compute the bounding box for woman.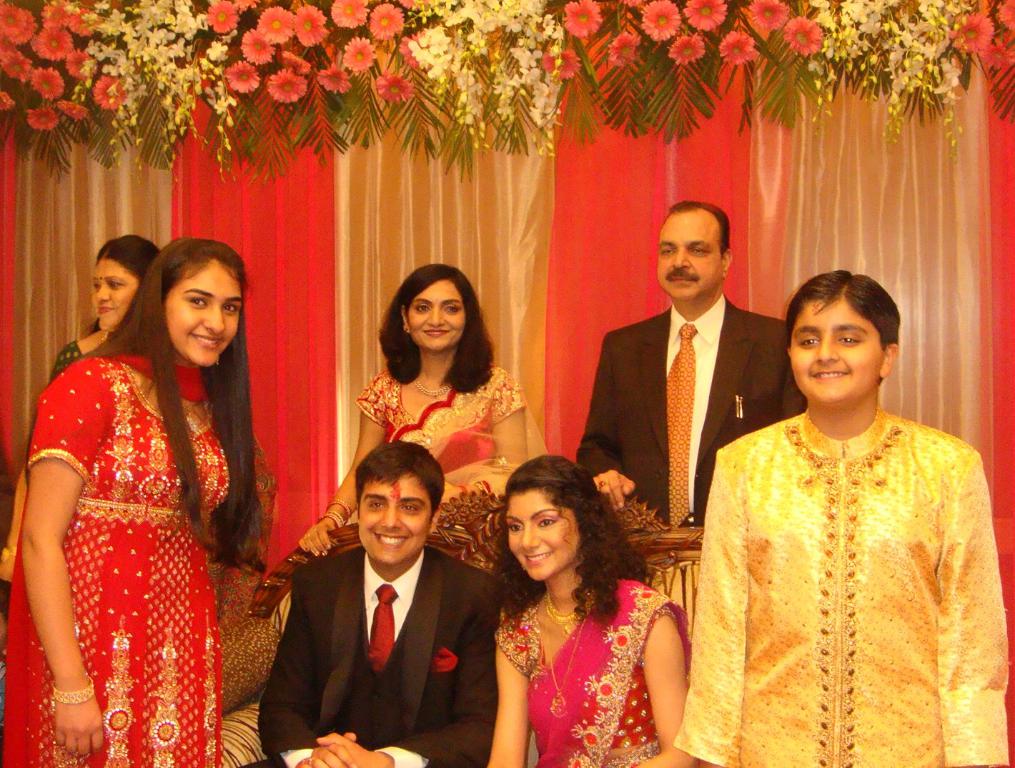
{"x1": 297, "y1": 260, "x2": 552, "y2": 555}.
